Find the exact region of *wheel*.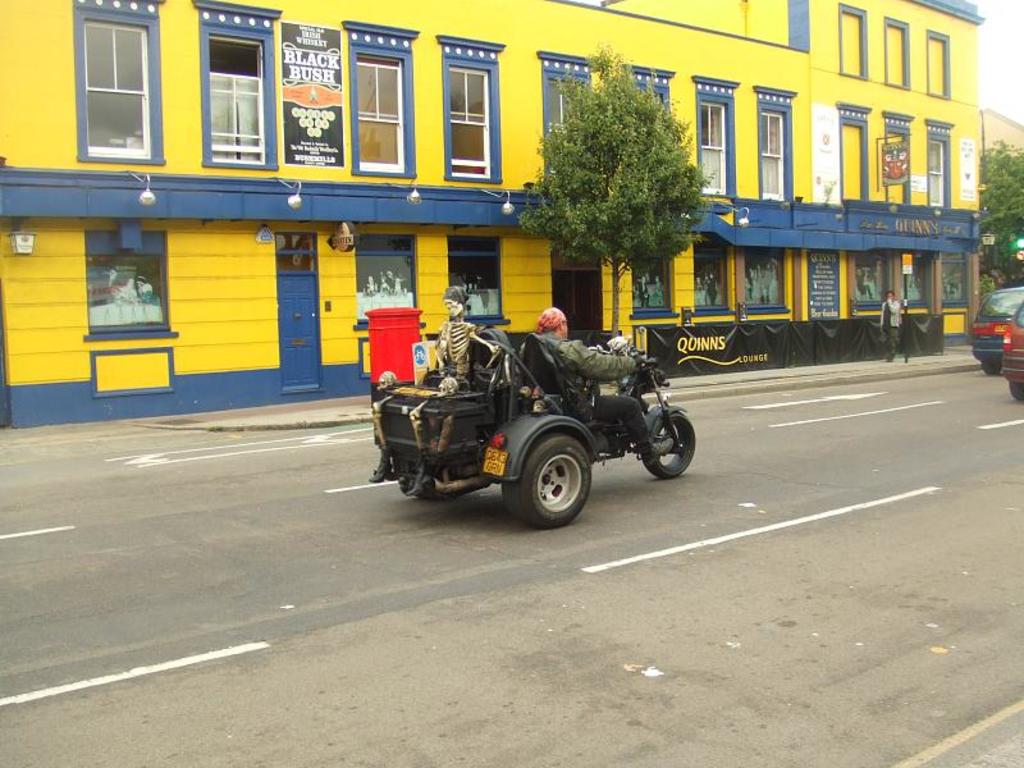
Exact region: 502,431,598,532.
